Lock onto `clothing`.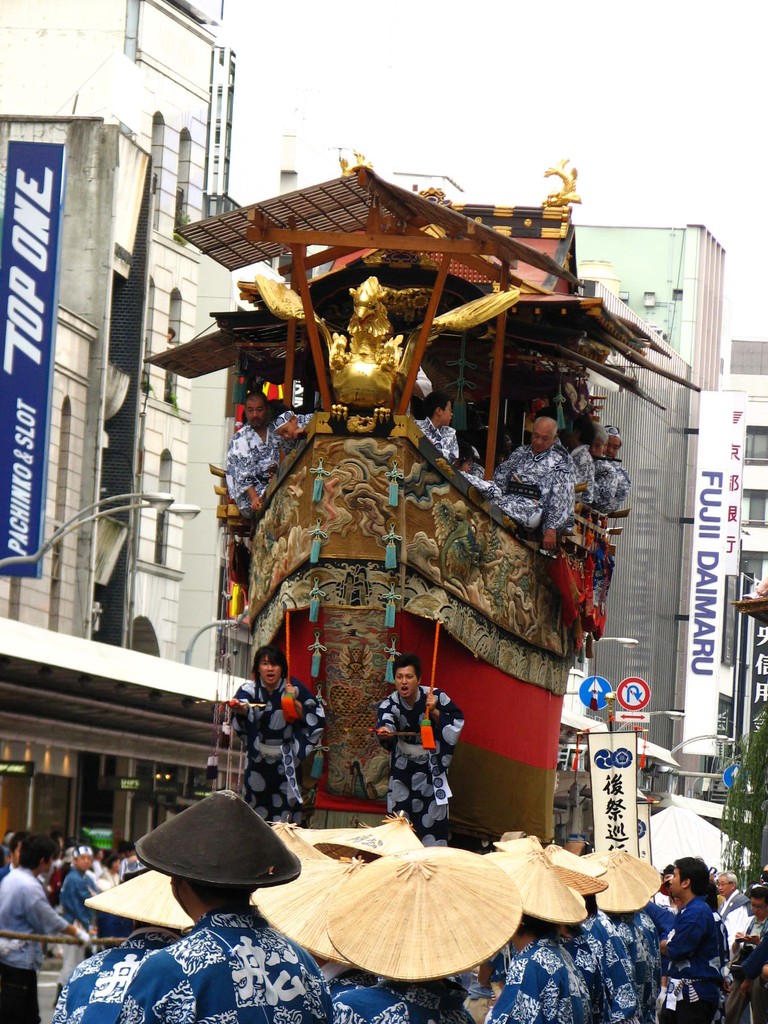
Locked: (x1=505, y1=454, x2=564, y2=548).
